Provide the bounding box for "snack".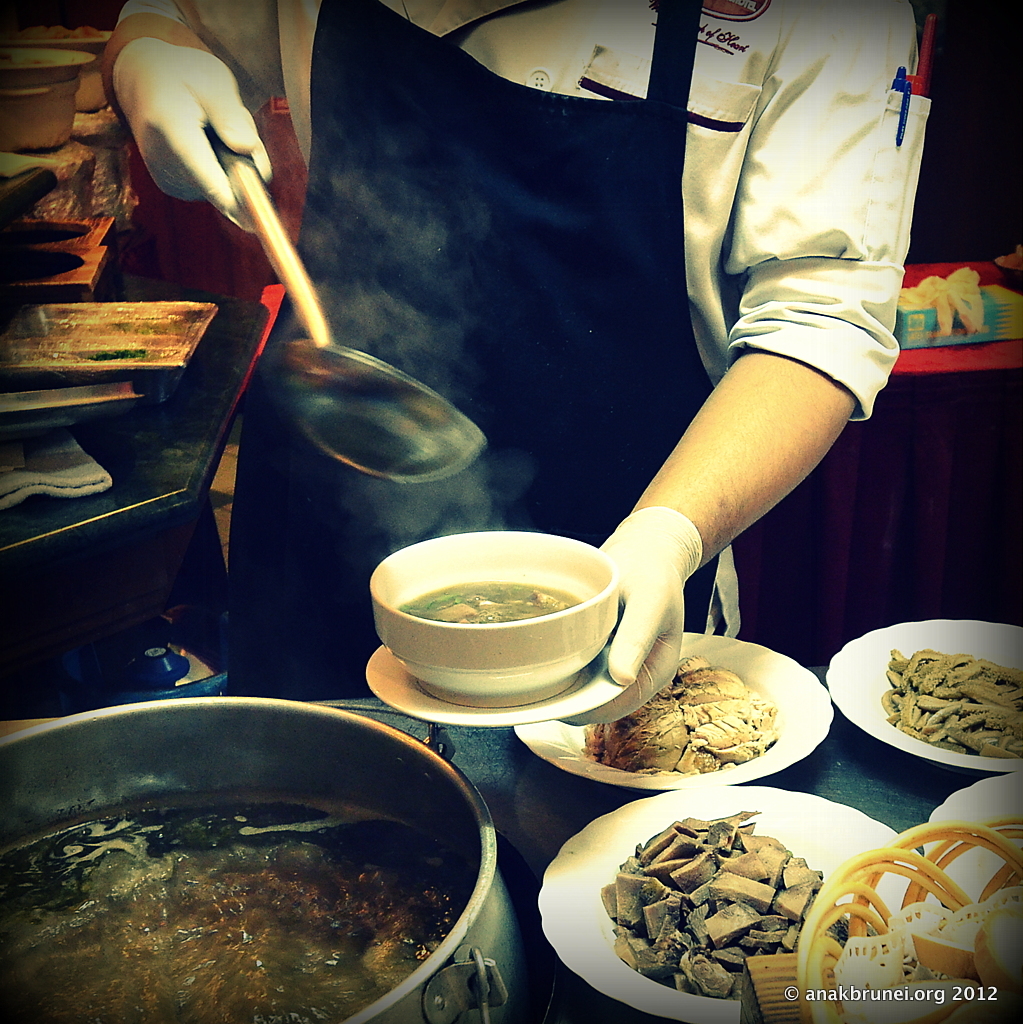
bbox(886, 650, 1022, 760).
